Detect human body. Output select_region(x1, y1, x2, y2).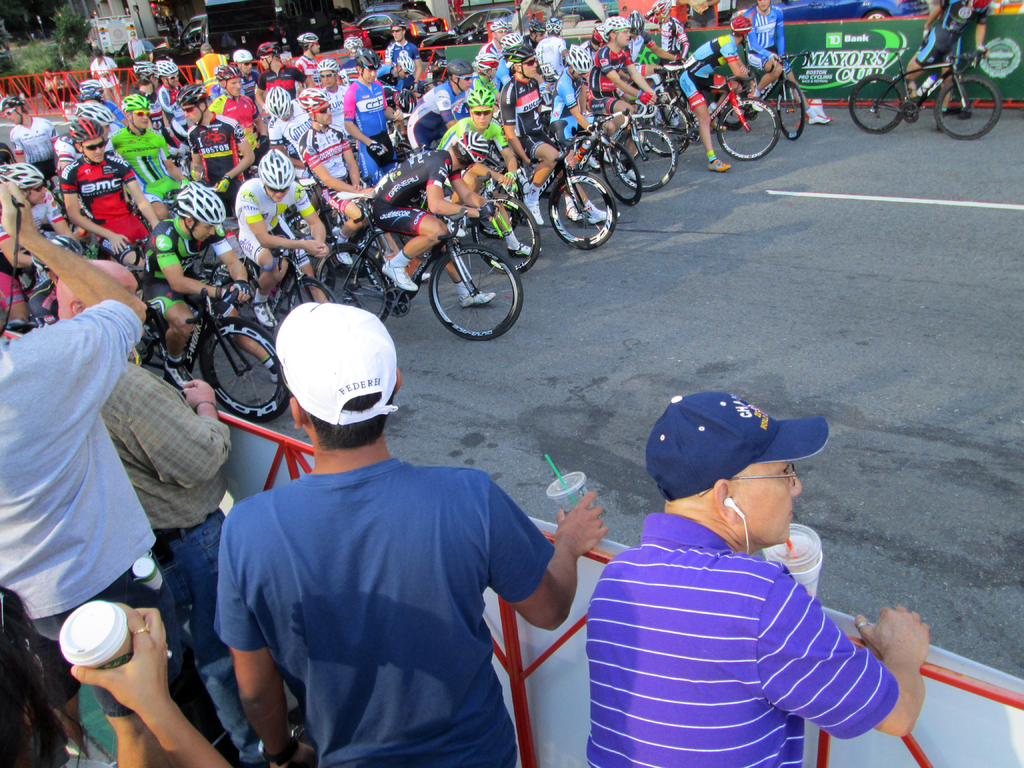
select_region(559, 409, 908, 766).
